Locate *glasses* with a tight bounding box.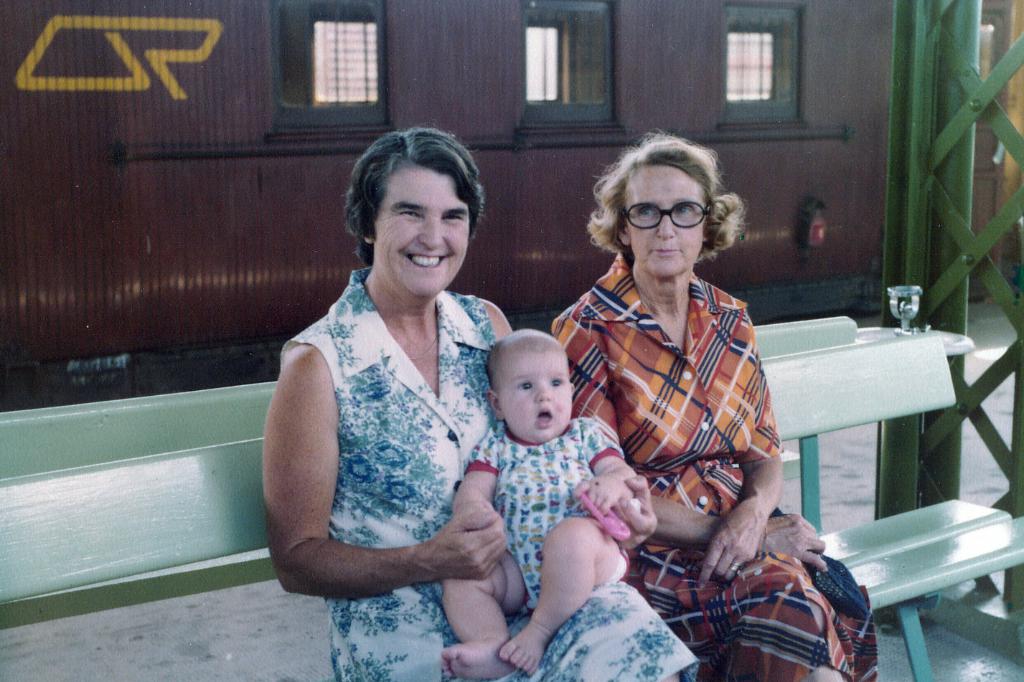
BBox(614, 195, 732, 240).
